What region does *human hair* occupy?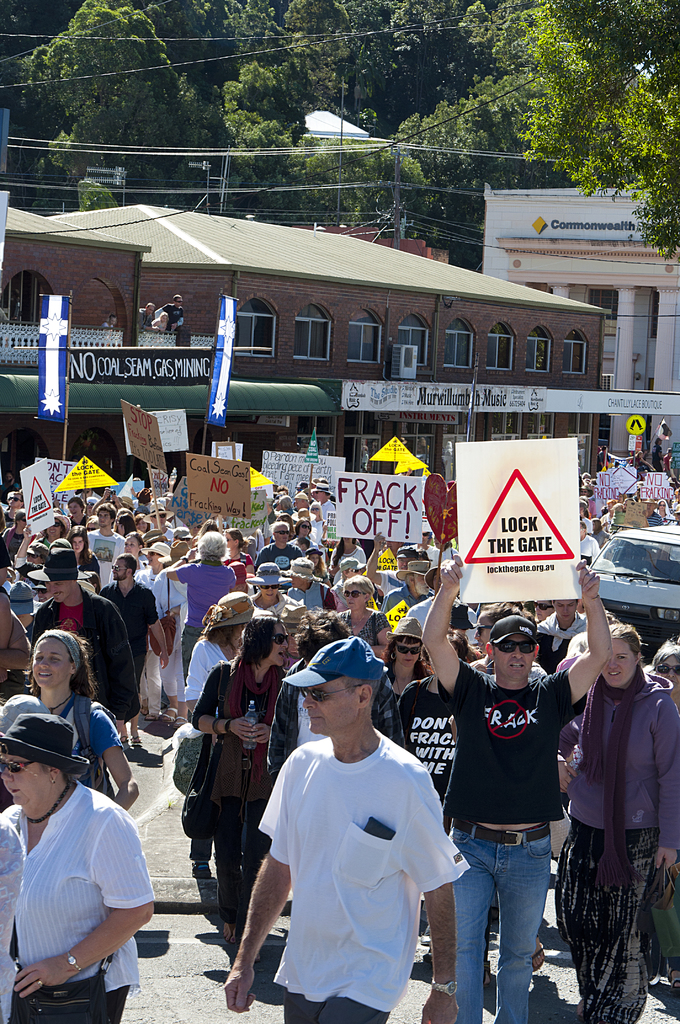
x1=651, y1=639, x2=679, y2=665.
